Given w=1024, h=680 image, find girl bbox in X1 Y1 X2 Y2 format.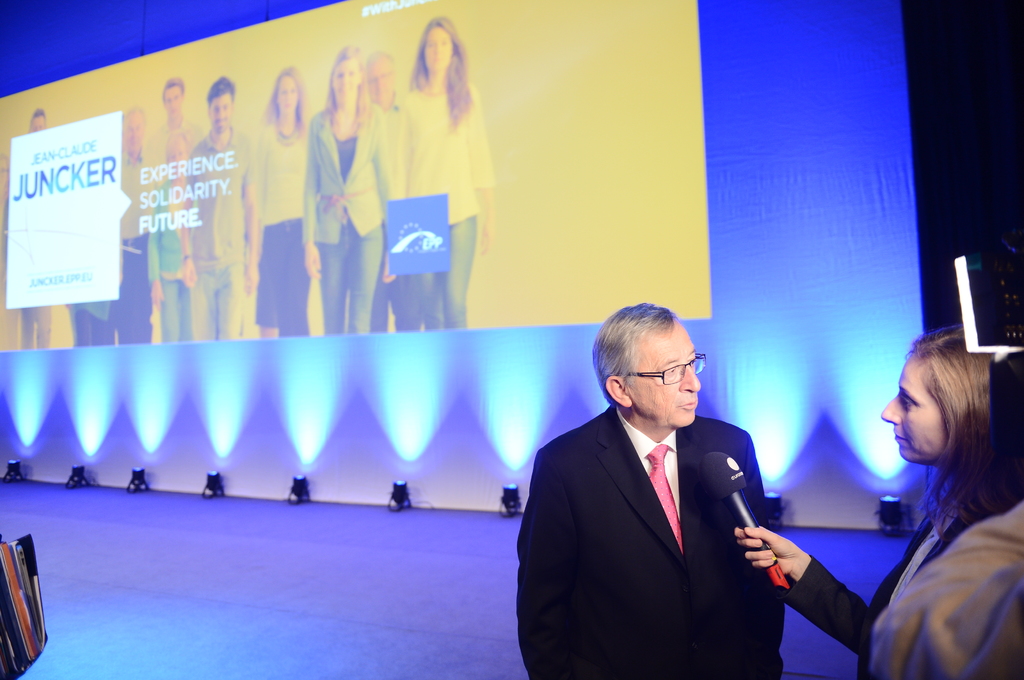
305 36 404 338.
